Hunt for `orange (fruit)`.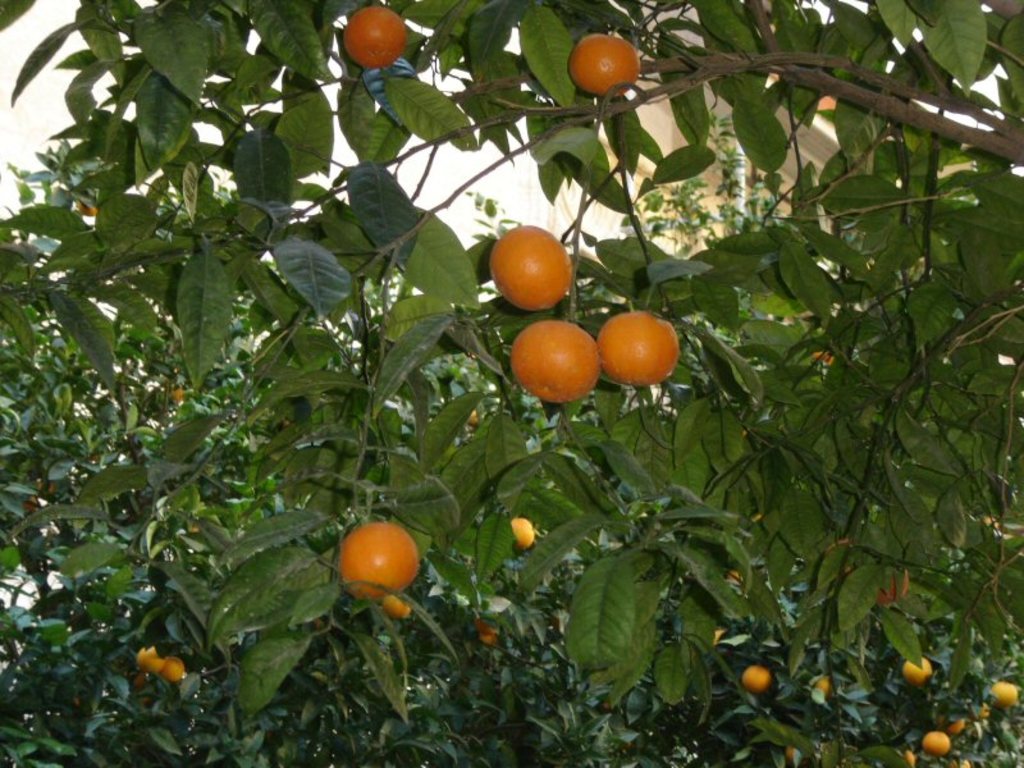
Hunted down at crop(335, 522, 434, 600).
